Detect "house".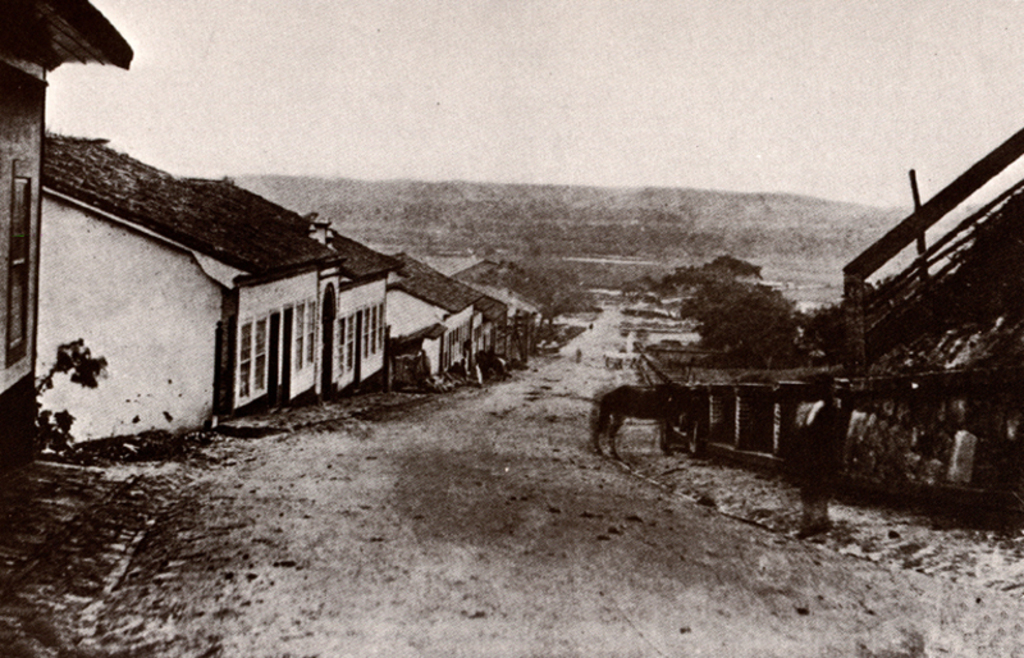
Detected at <box>0,0,138,442</box>.
